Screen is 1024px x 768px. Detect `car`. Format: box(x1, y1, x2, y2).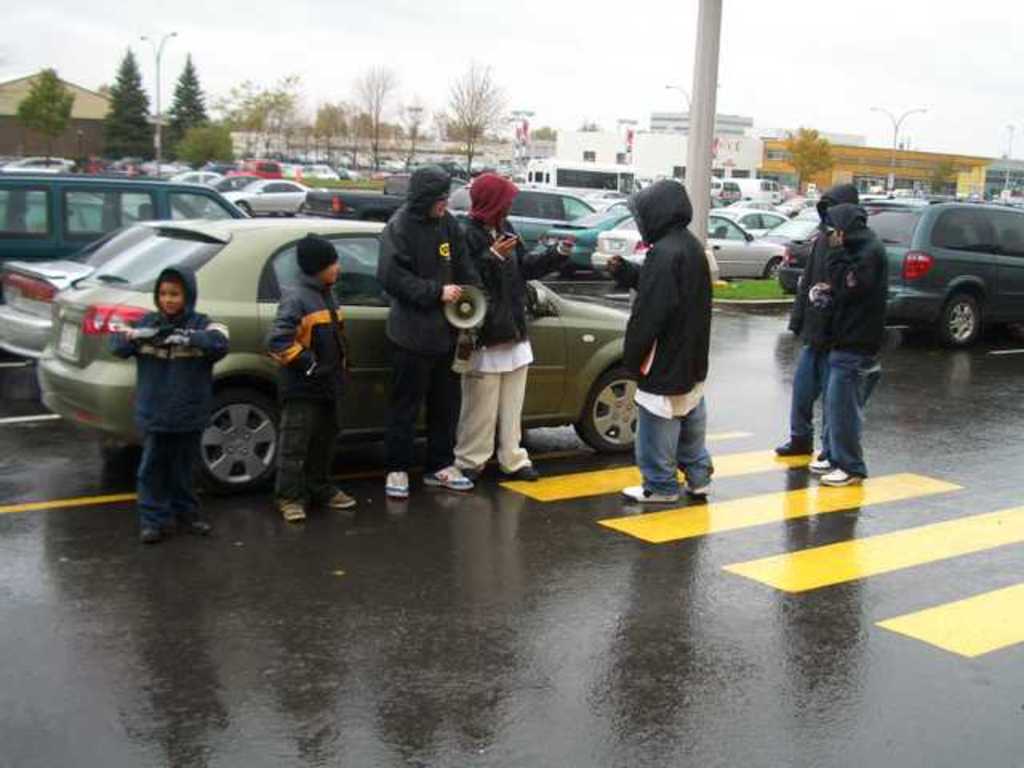
box(848, 184, 1016, 355).
